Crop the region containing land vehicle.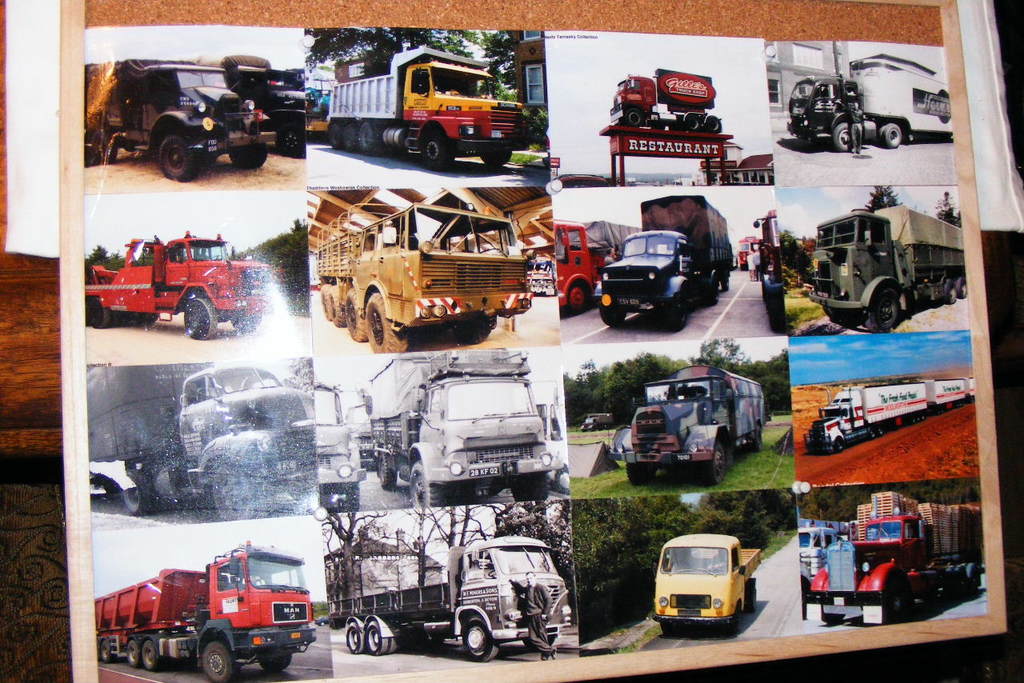
Crop region: pyautogui.locateOnScreen(82, 361, 318, 521).
